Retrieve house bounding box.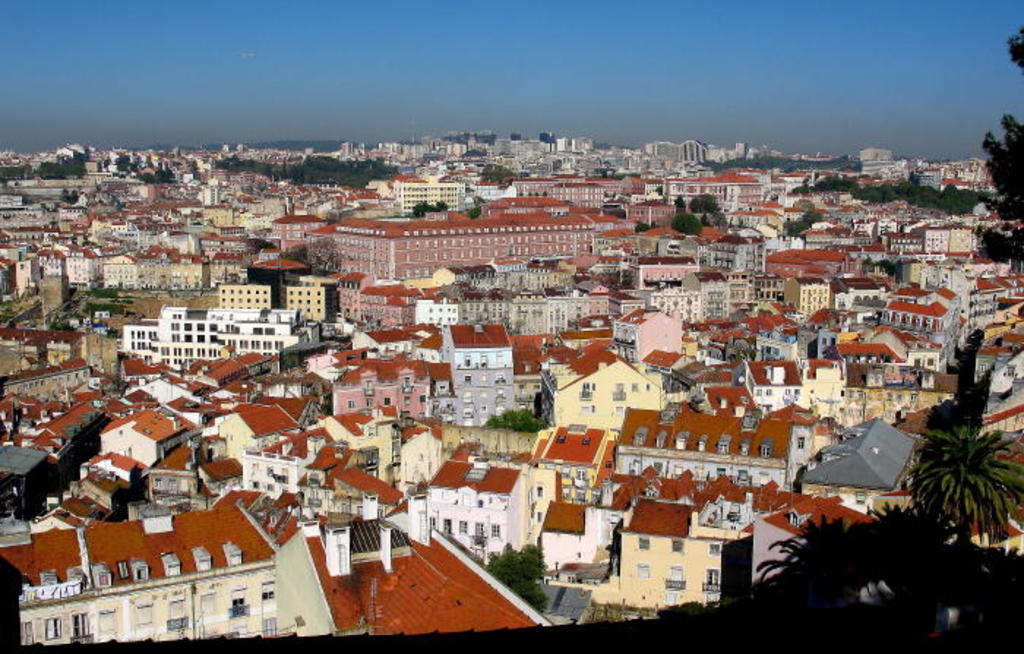
Bounding box: [519, 281, 633, 339].
